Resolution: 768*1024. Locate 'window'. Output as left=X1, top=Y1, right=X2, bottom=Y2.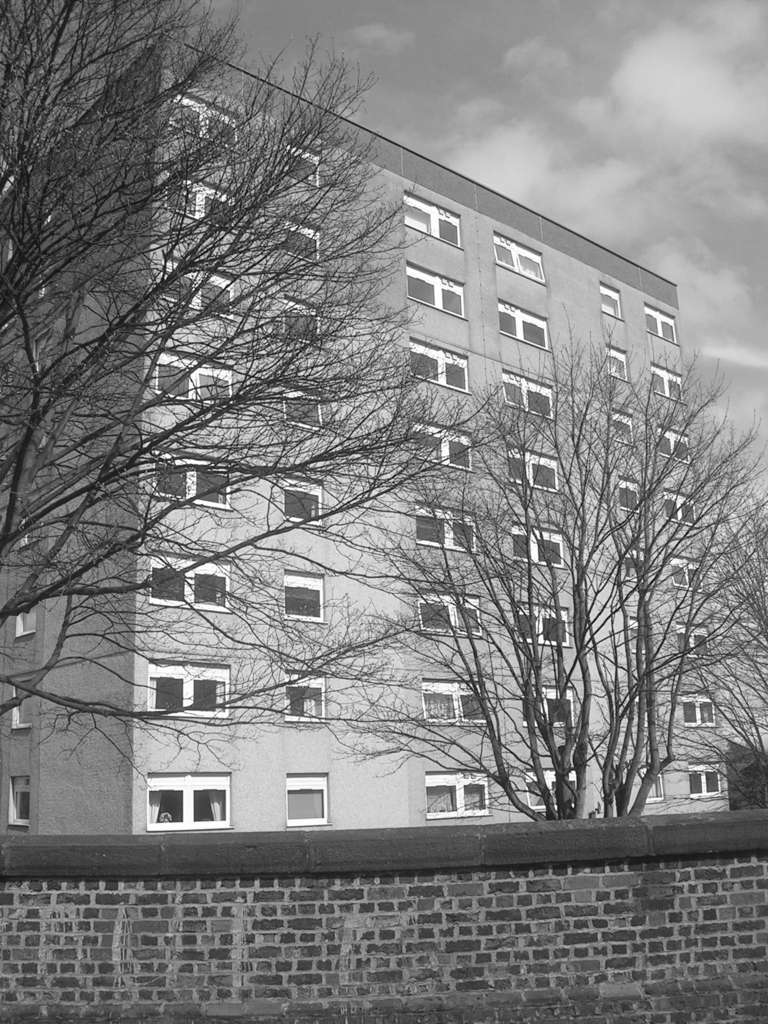
left=513, top=522, right=568, bottom=568.
